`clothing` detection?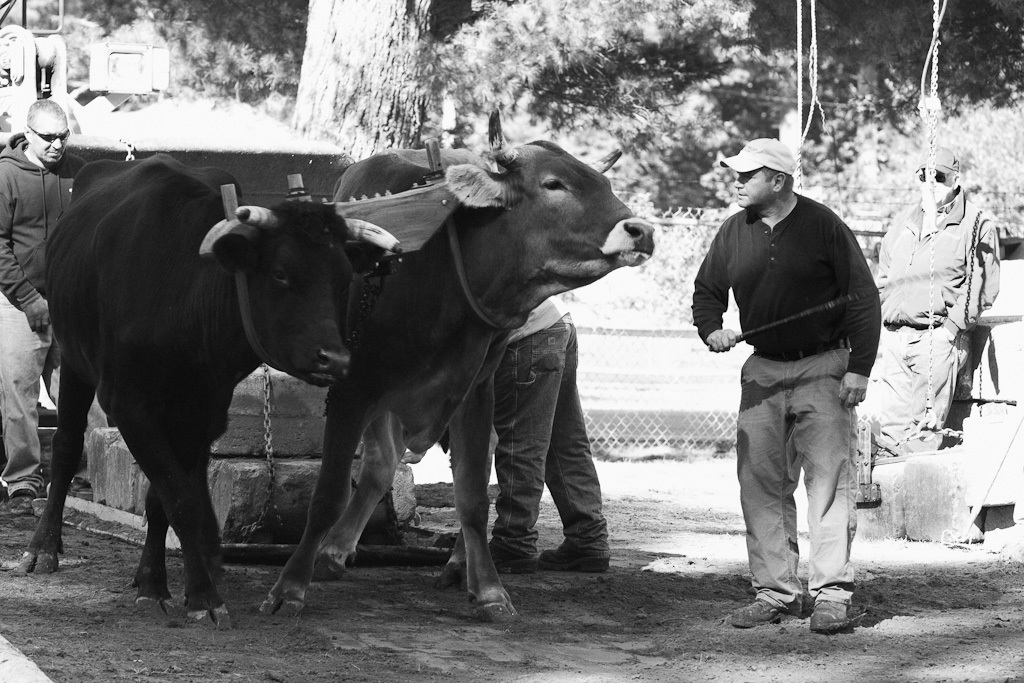
Rect(0, 131, 110, 482)
